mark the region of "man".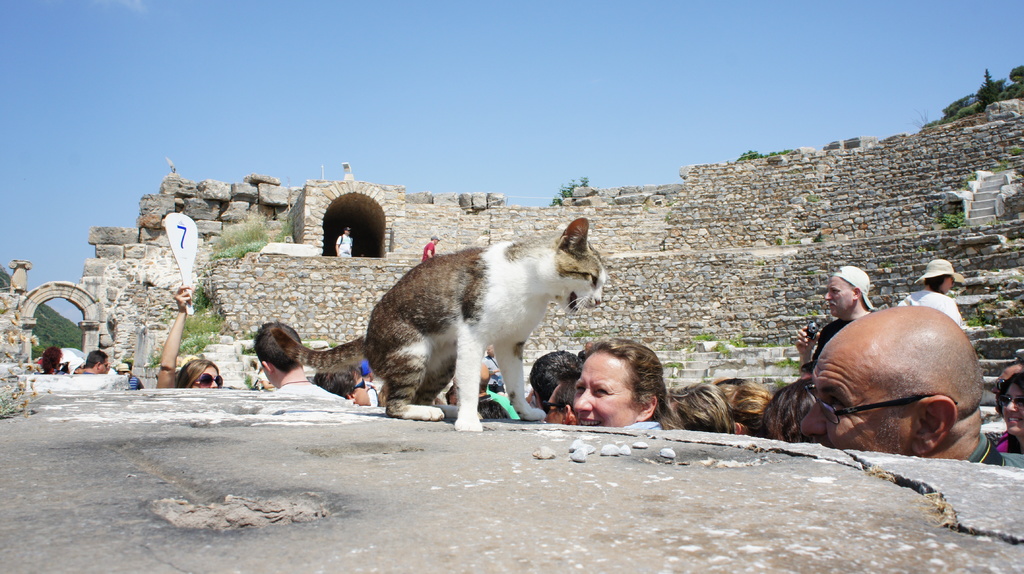
Region: select_region(252, 317, 341, 402).
